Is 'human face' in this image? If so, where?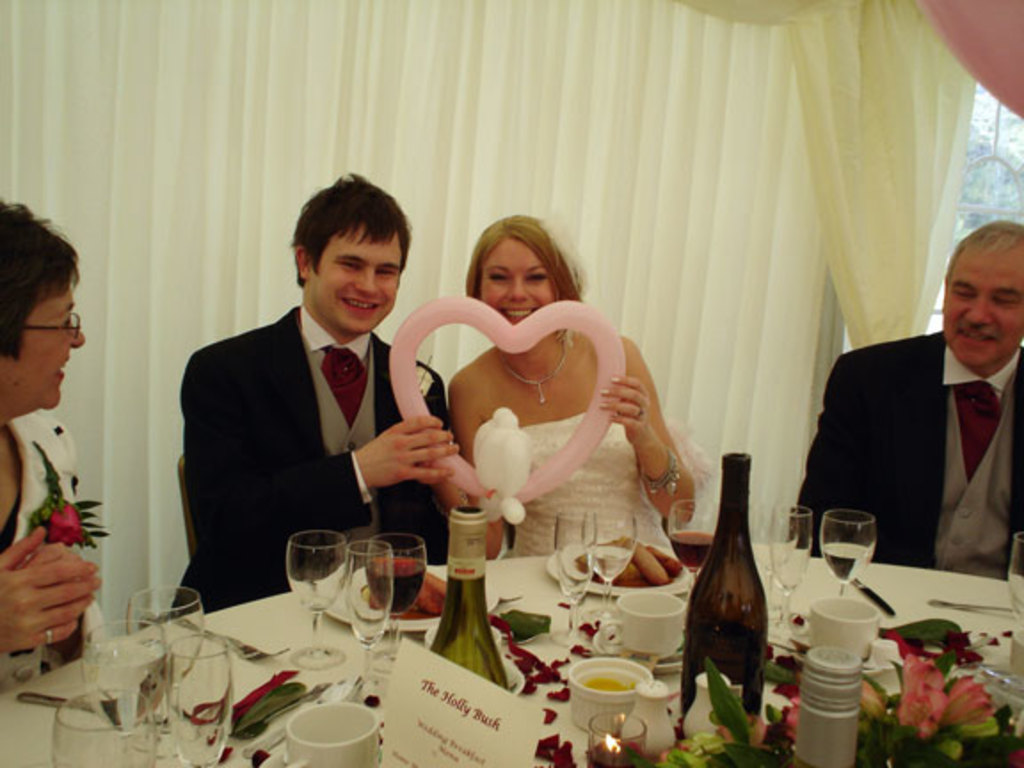
Yes, at [311, 224, 400, 334].
